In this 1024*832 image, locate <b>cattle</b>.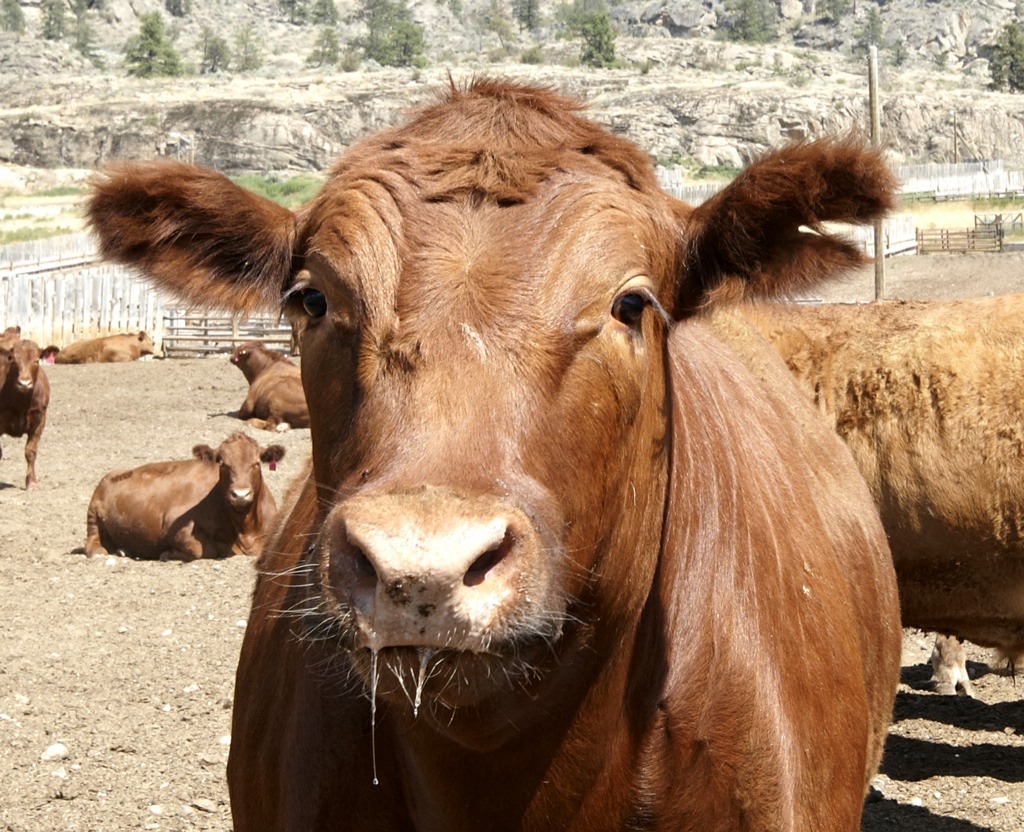
Bounding box: x1=205 y1=341 x2=311 y2=430.
